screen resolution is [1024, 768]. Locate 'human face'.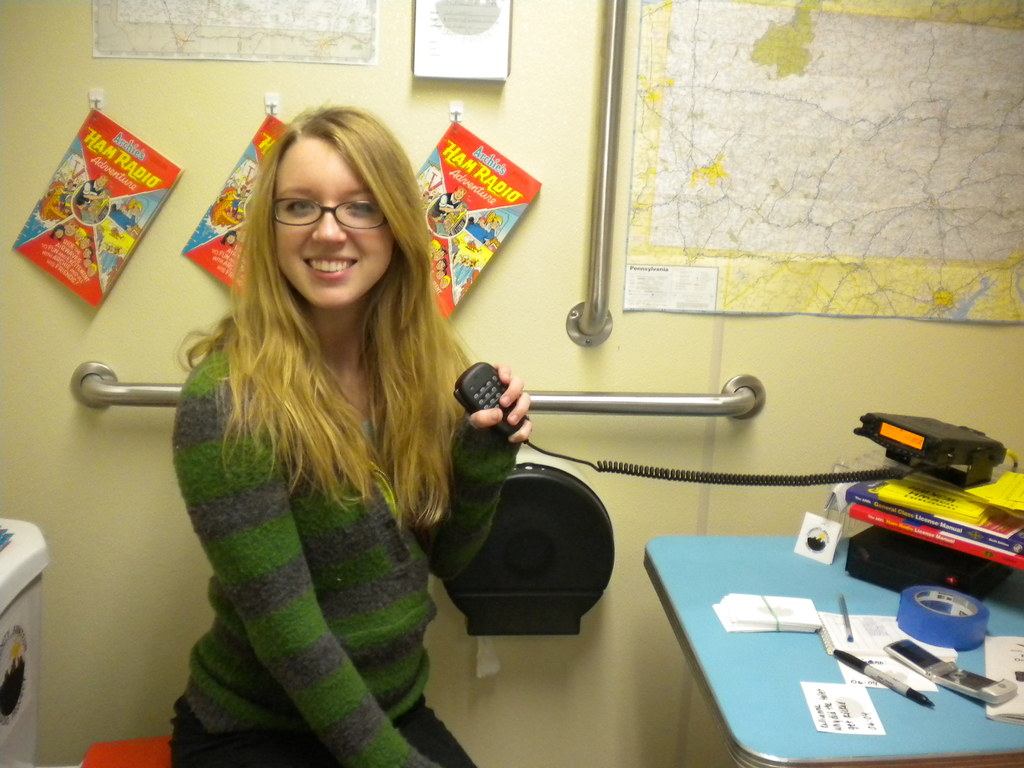
{"left": 88, "top": 268, "right": 95, "bottom": 275}.
